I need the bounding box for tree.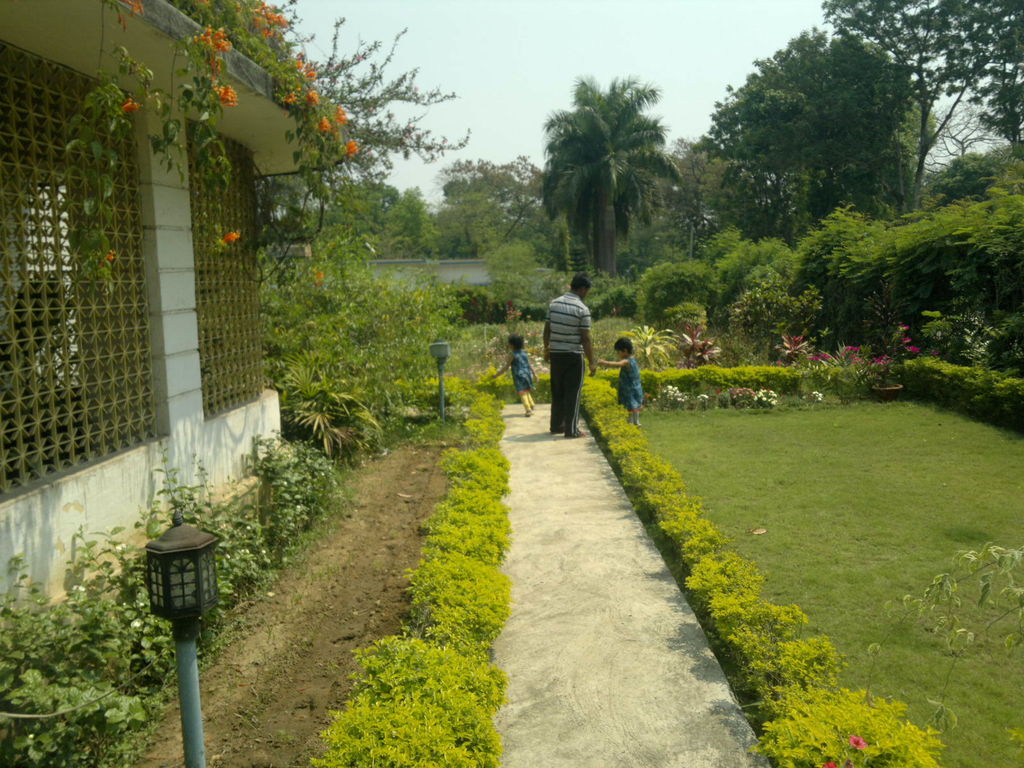
Here it is: box=[534, 65, 682, 290].
